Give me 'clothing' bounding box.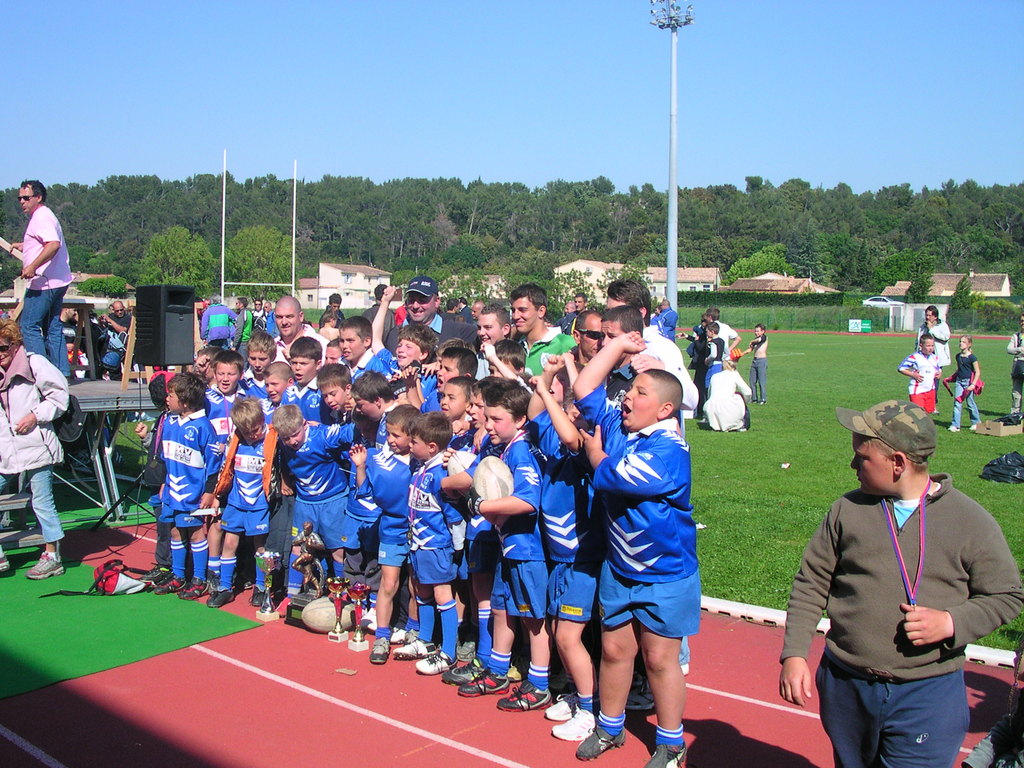
895:342:938:413.
